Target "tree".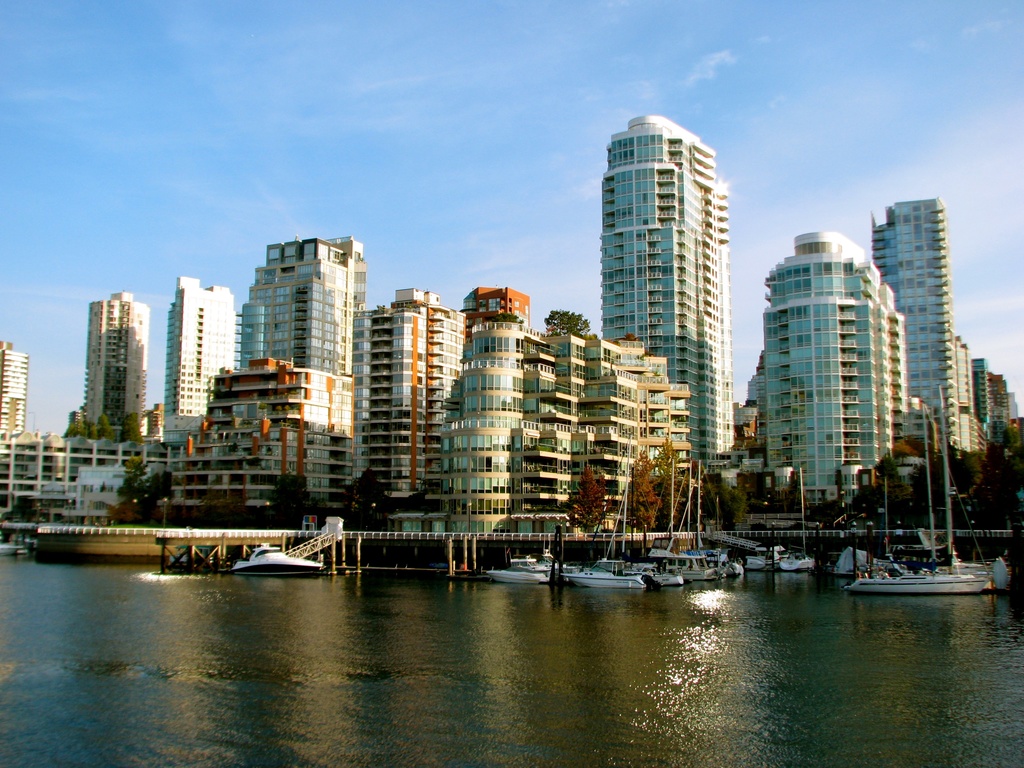
Target region: [984,430,1012,499].
